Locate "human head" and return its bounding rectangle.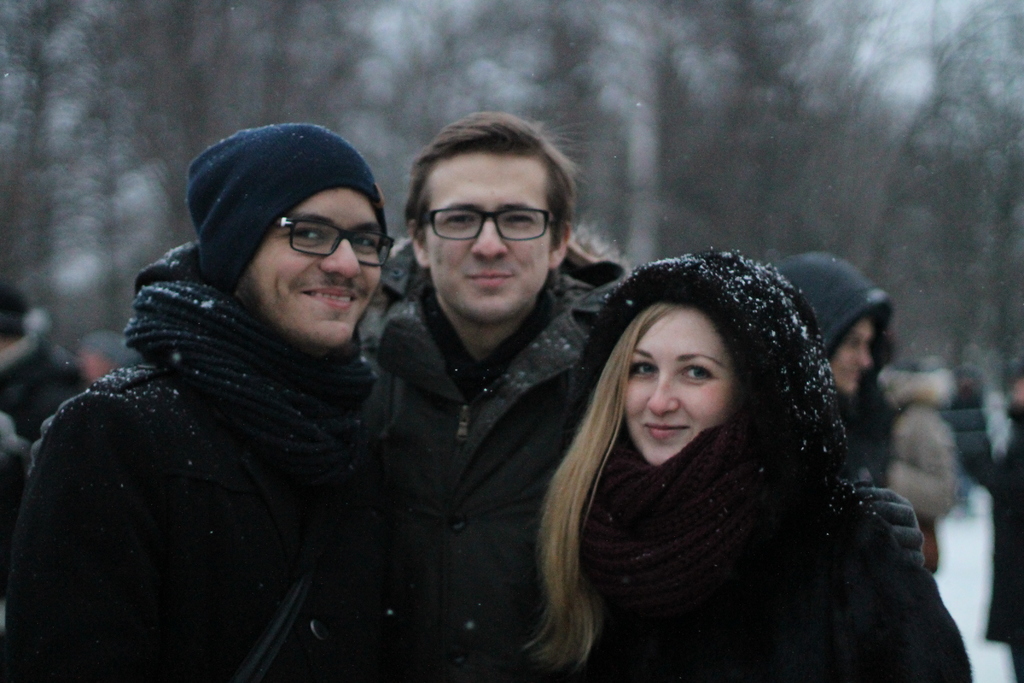
778, 247, 892, 399.
